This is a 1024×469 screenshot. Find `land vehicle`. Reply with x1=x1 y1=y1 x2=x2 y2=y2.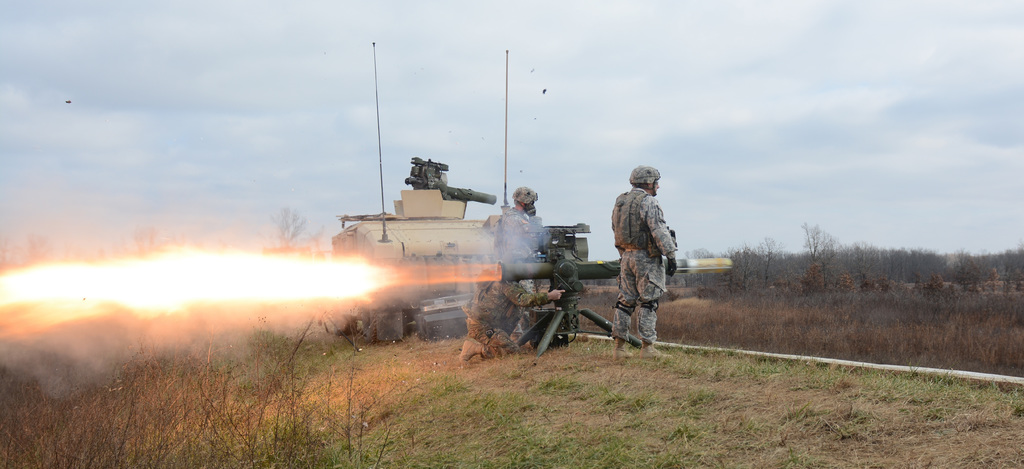
x1=327 y1=41 x2=594 y2=340.
